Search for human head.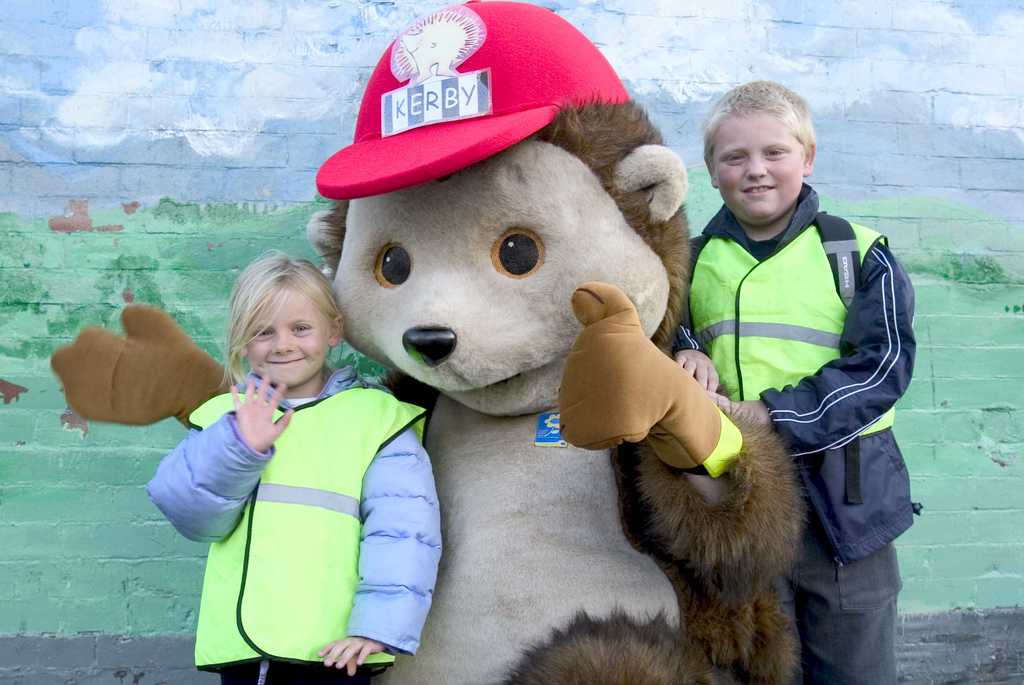
Found at crop(697, 80, 829, 225).
